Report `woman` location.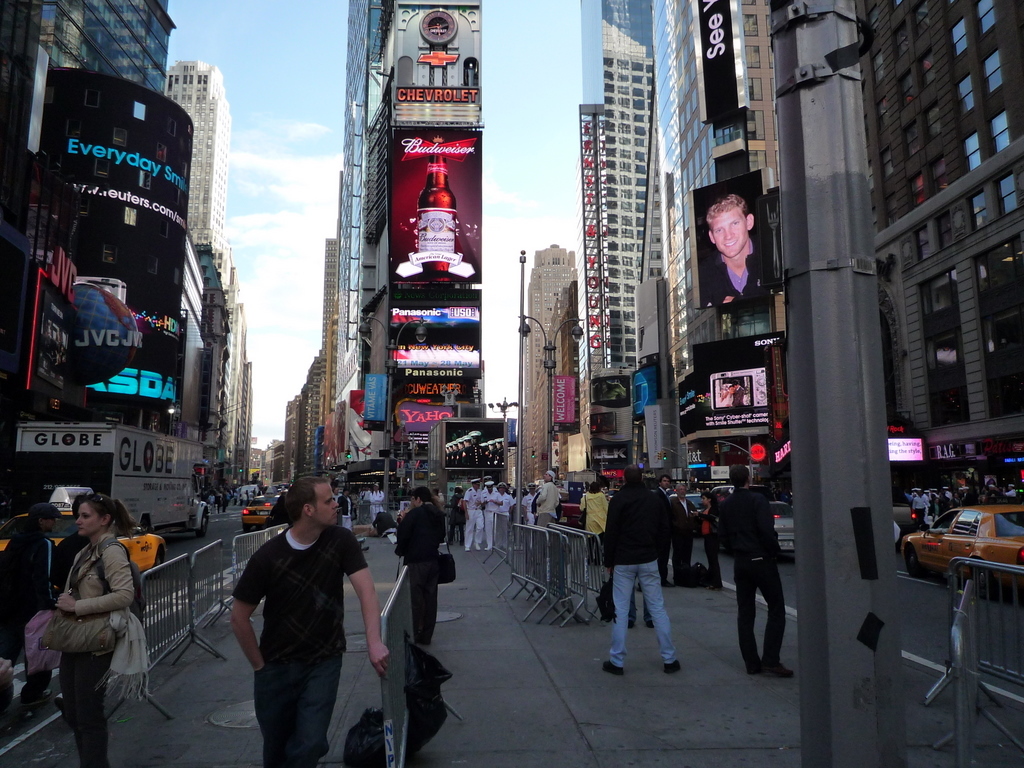
Report: 26,491,146,756.
